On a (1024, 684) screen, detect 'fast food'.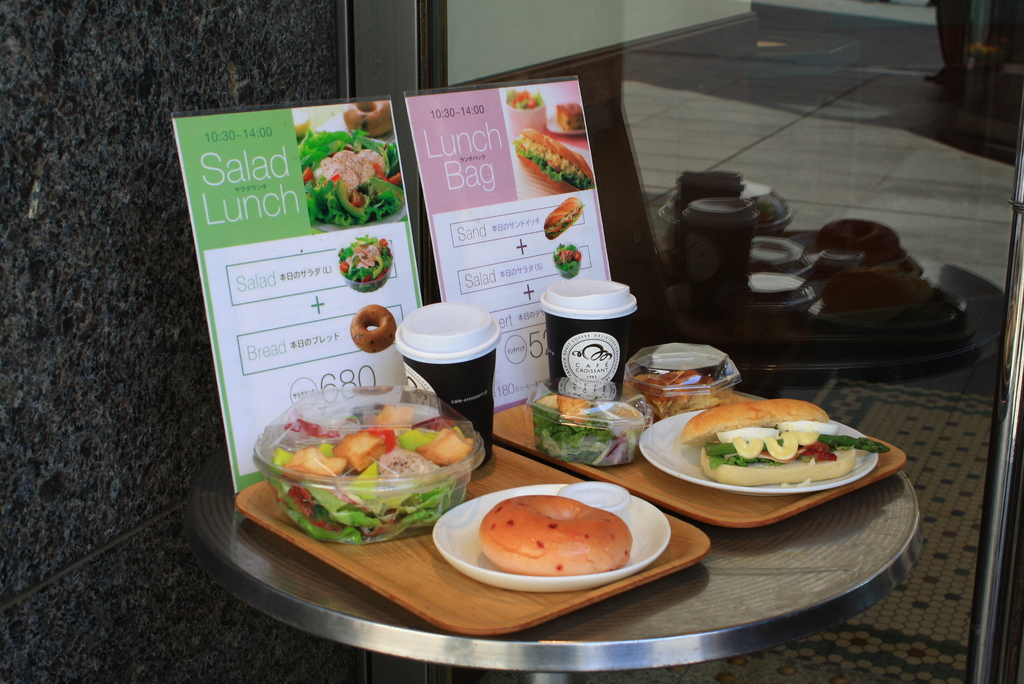
<bbox>514, 128, 595, 192</bbox>.
